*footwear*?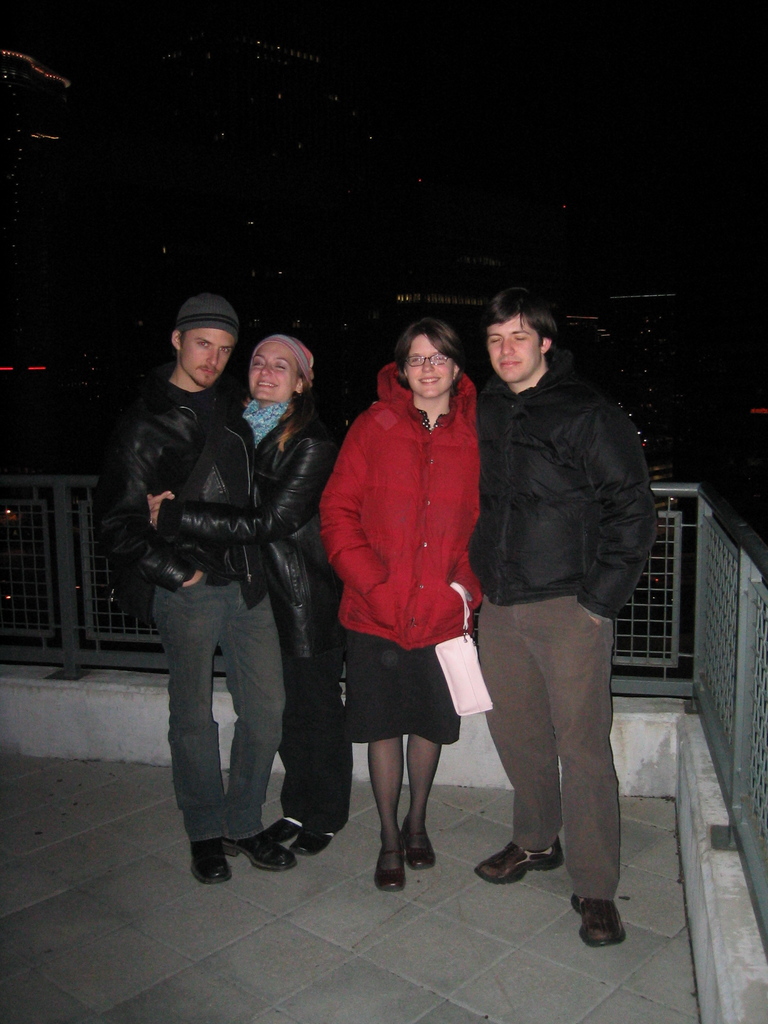
bbox=[575, 893, 625, 946]
